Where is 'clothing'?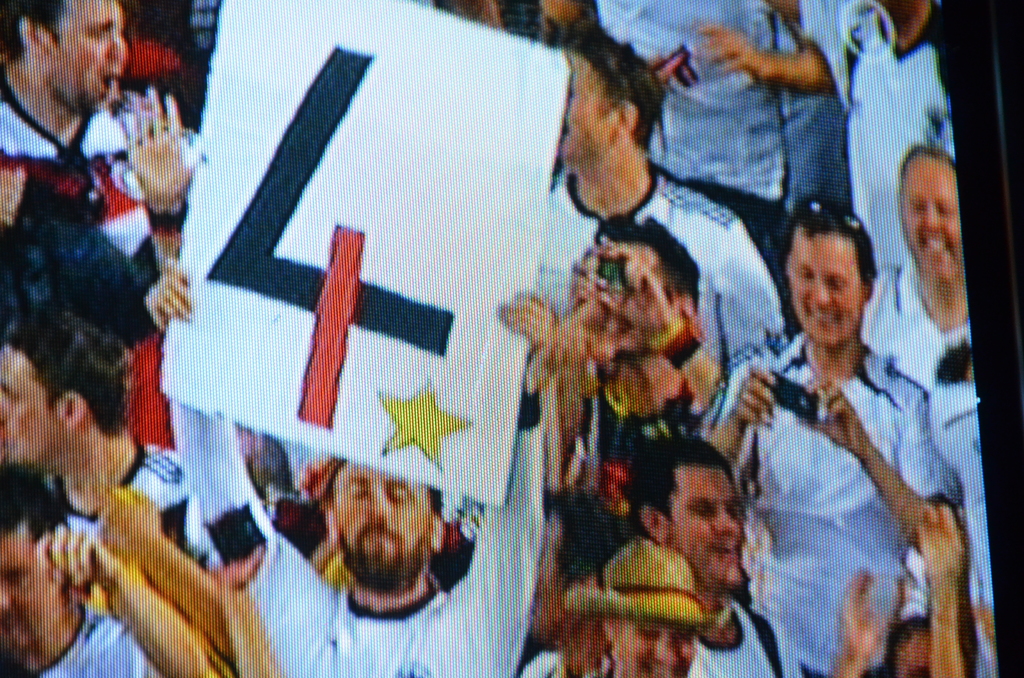
691, 601, 800, 677.
